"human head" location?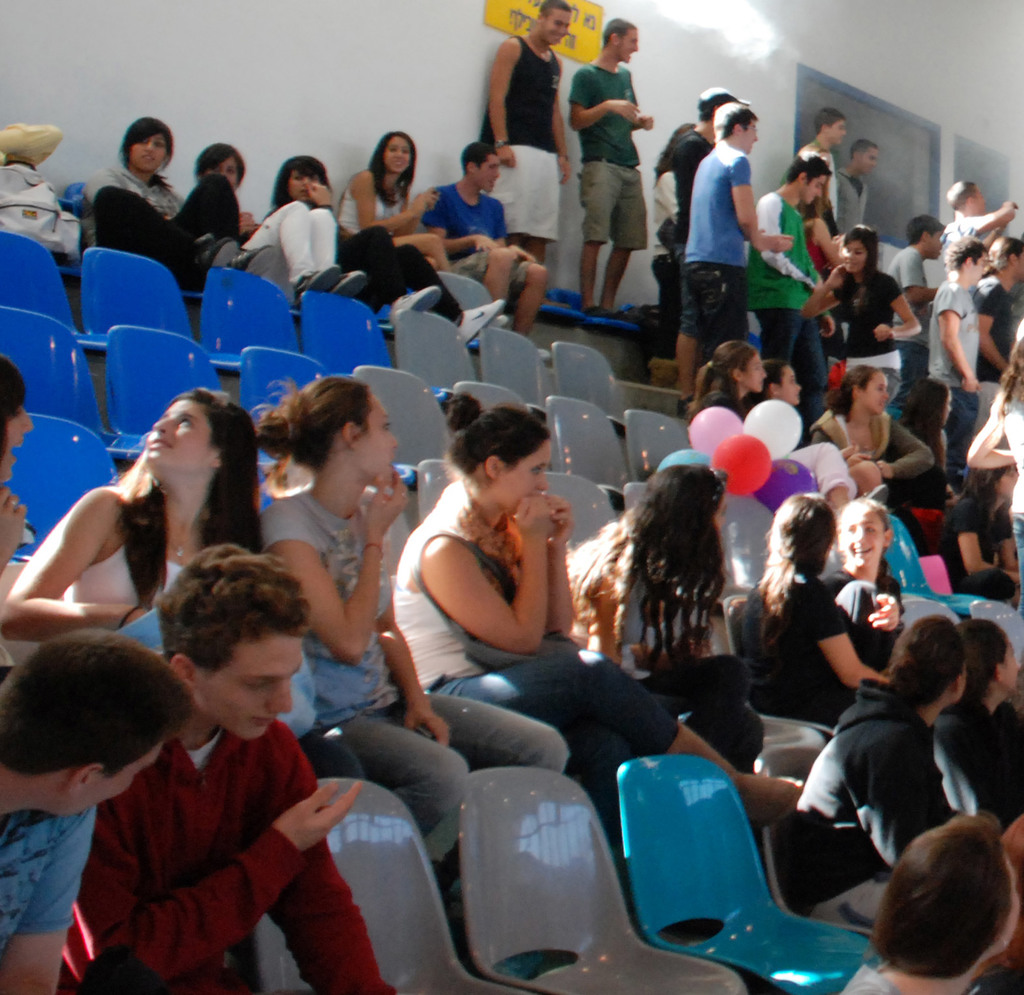
bbox=(786, 152, 832, 207)
